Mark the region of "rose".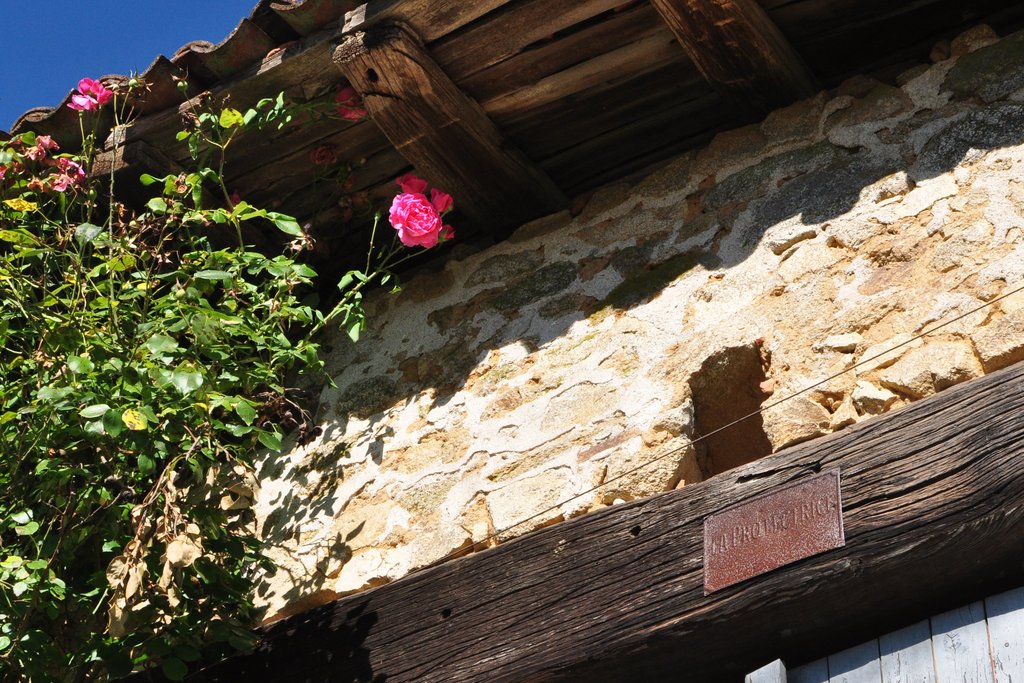
Region: crop(387, 191, 442, 251).
